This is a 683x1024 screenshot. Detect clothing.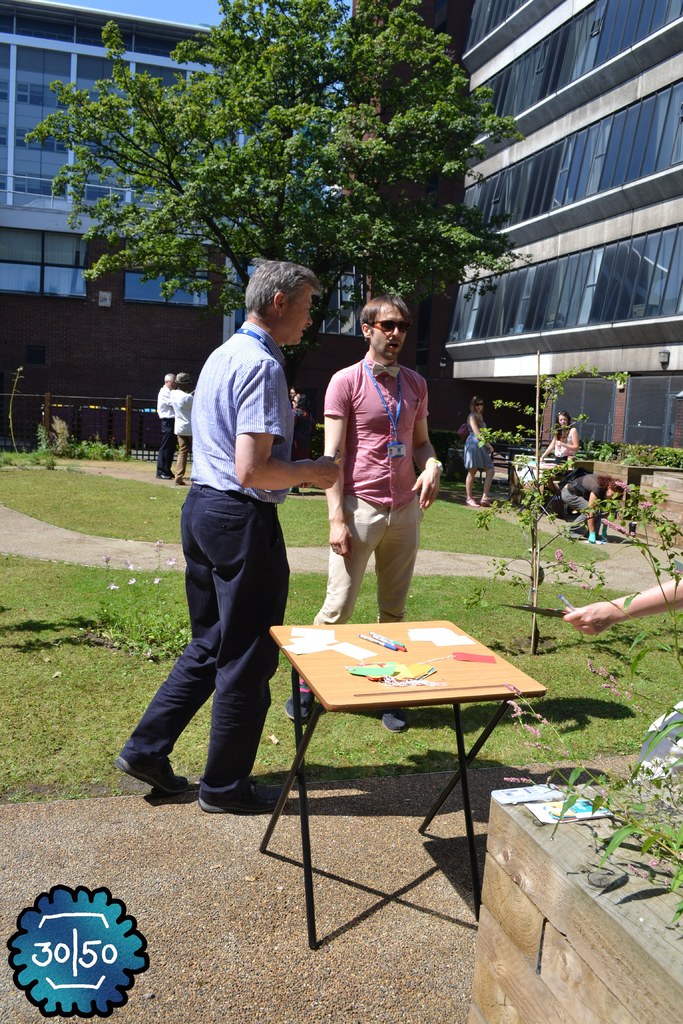
462/420/497/469.
